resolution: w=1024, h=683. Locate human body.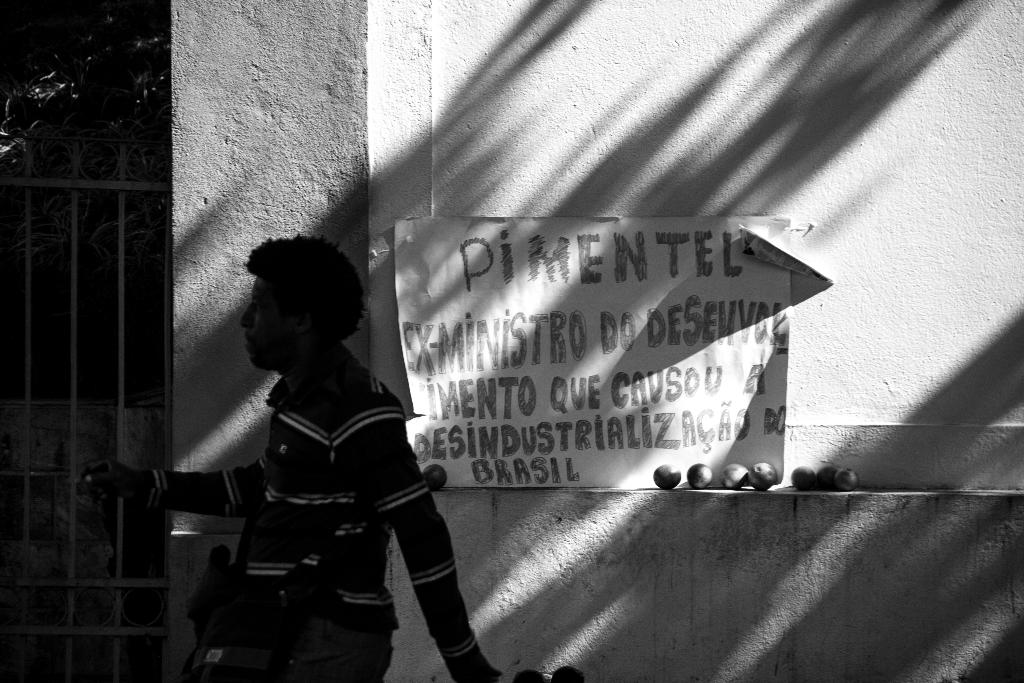
region(77, 230, 511, 677).
